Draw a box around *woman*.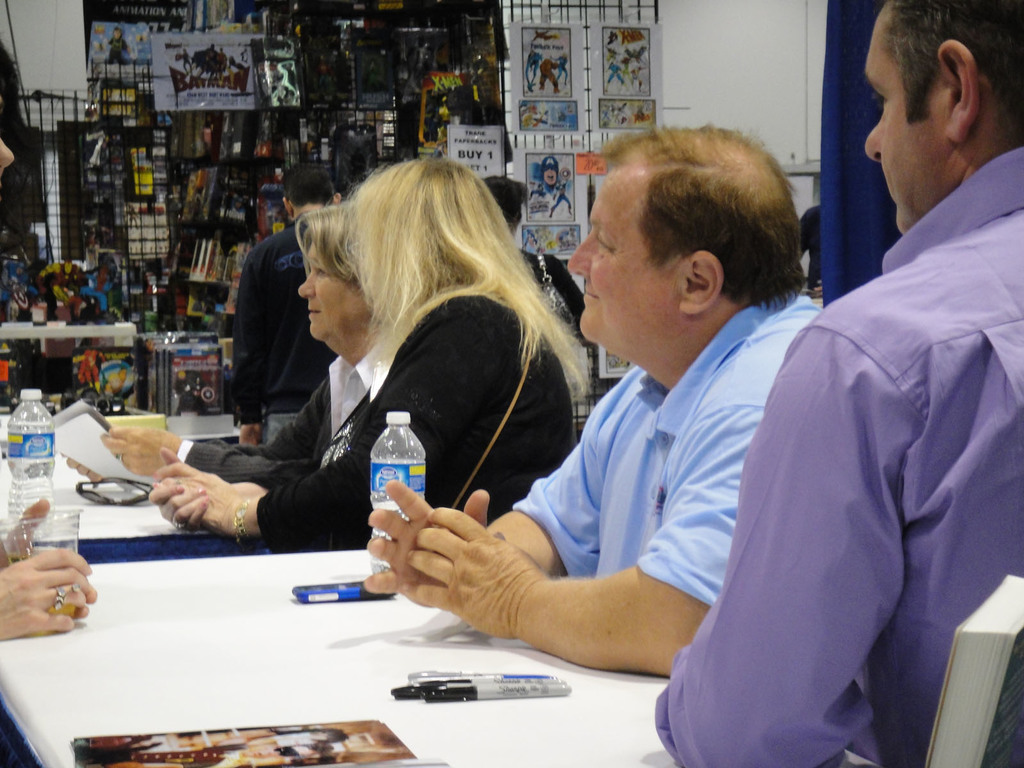
box(190, 198, 571, 588).
